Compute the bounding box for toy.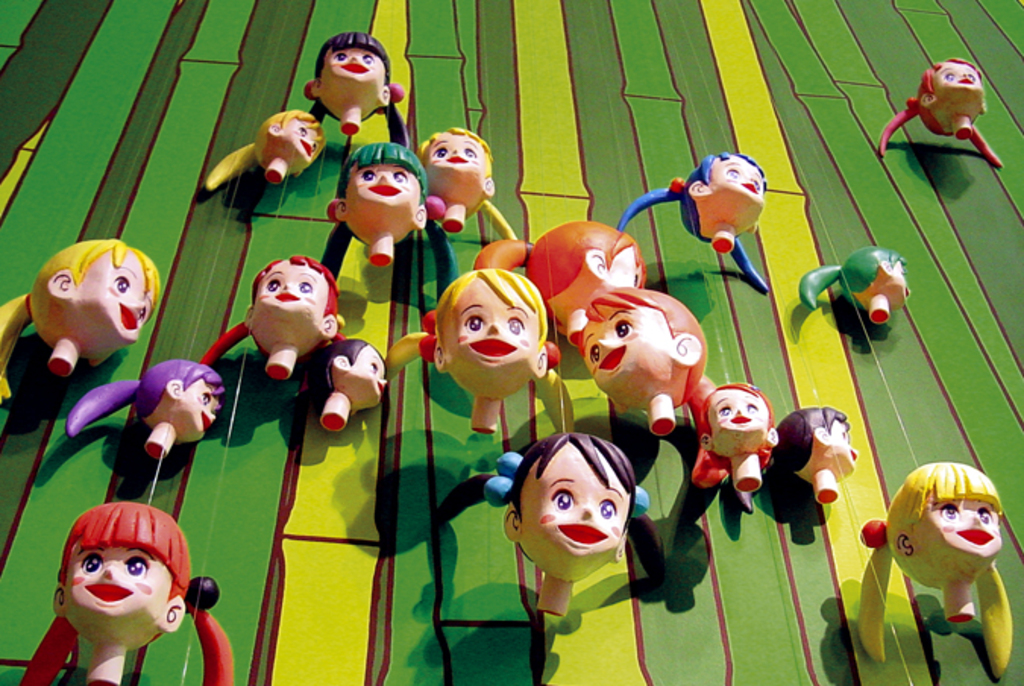
crop(875, 56, 1003, 175).
